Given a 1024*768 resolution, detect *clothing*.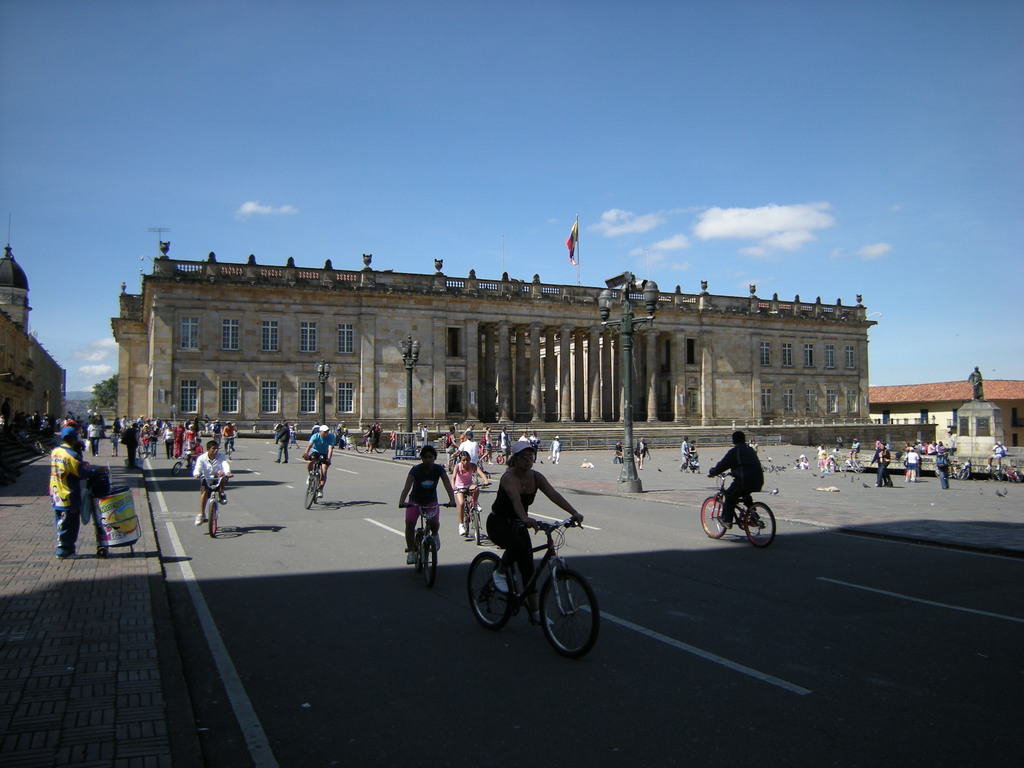
<box>928,445,936,457</box>.
